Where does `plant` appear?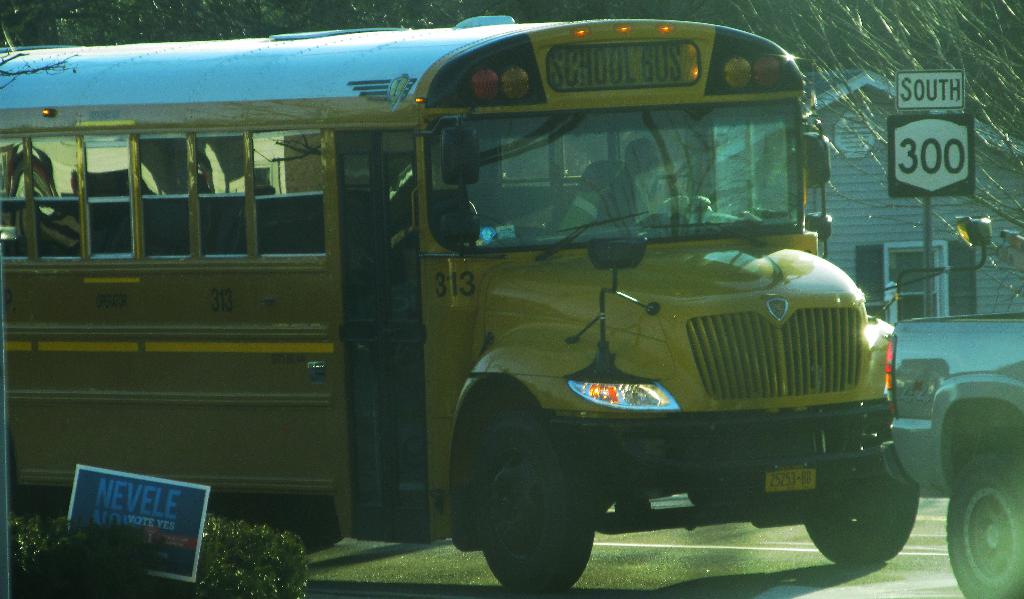
Appears at 8/511/311/598.
